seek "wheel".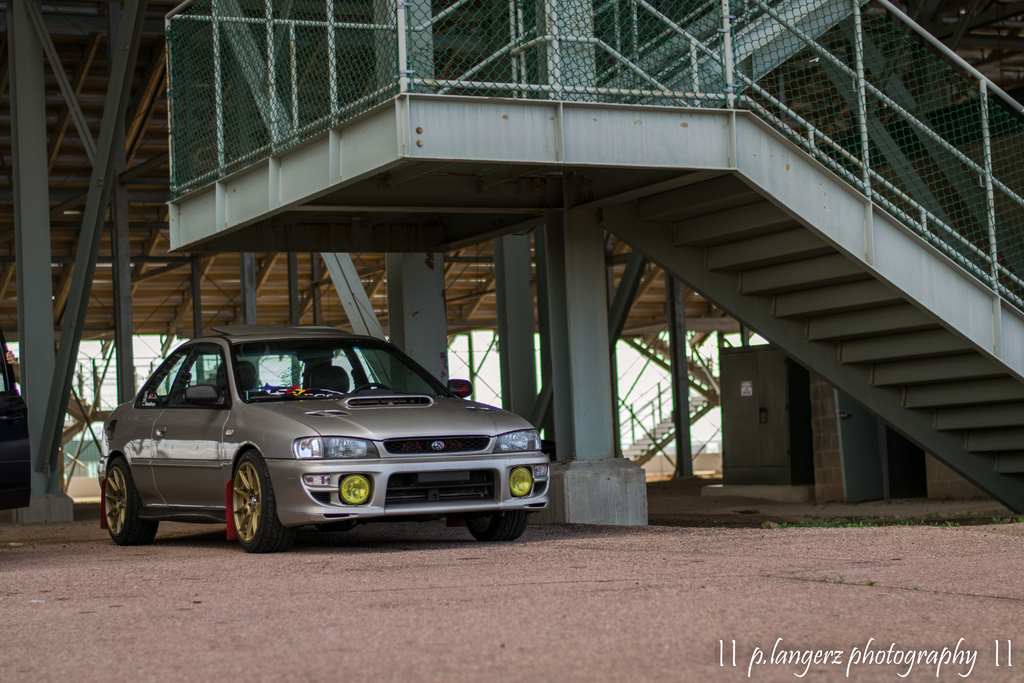
<bbox>100, 457, 162, 547</bbox>.
